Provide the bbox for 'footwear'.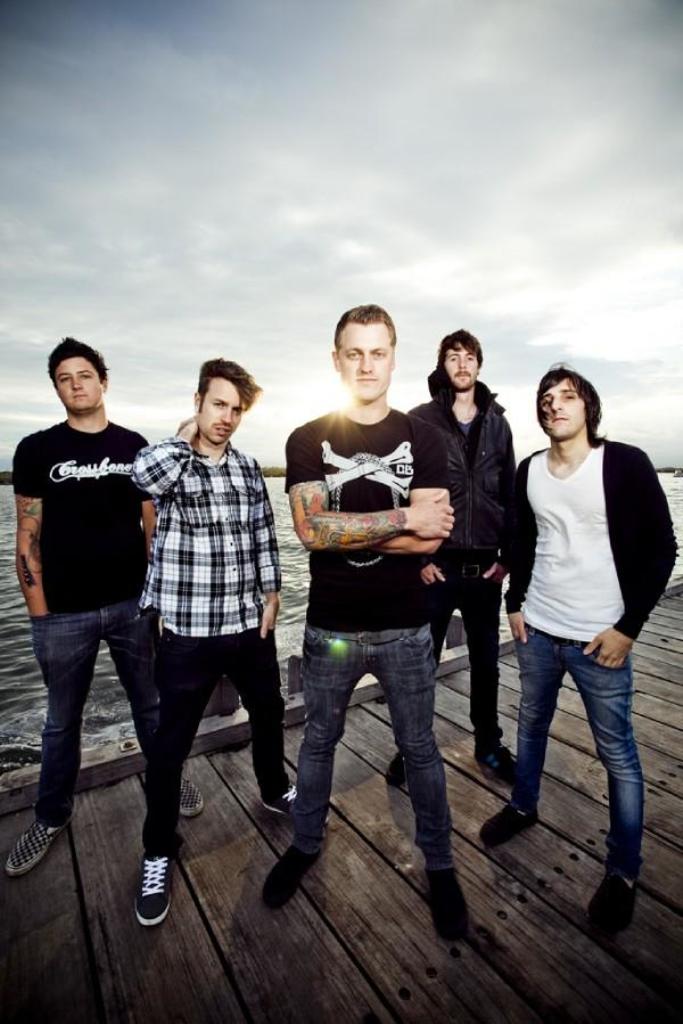
select_region(5, 812, 60, 878).
